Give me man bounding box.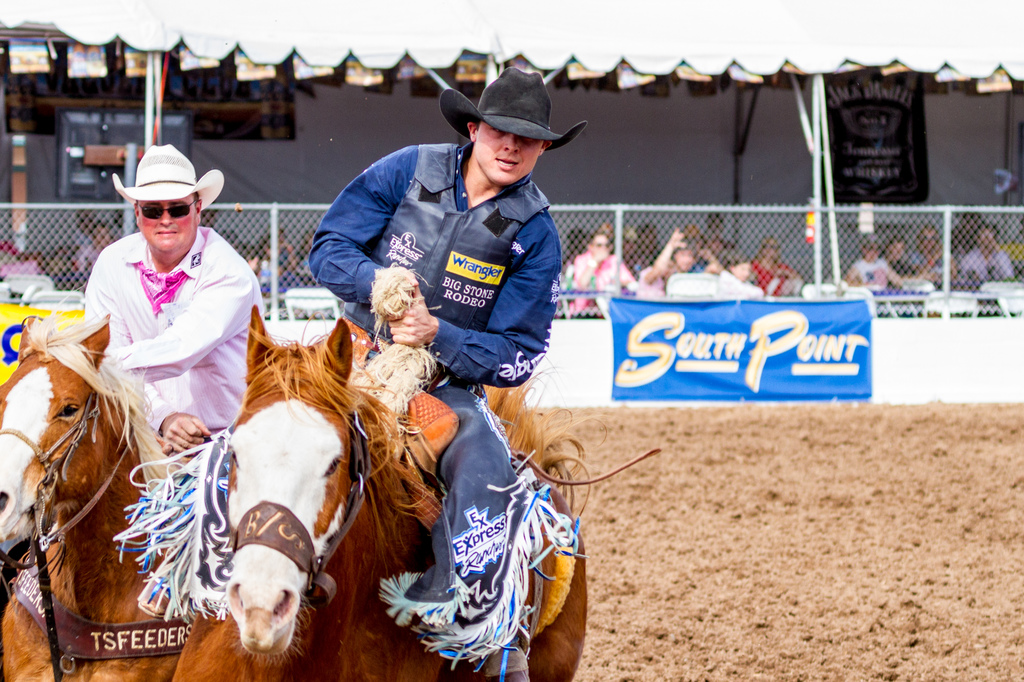
<region>84, 143, 259, 460</region>.
